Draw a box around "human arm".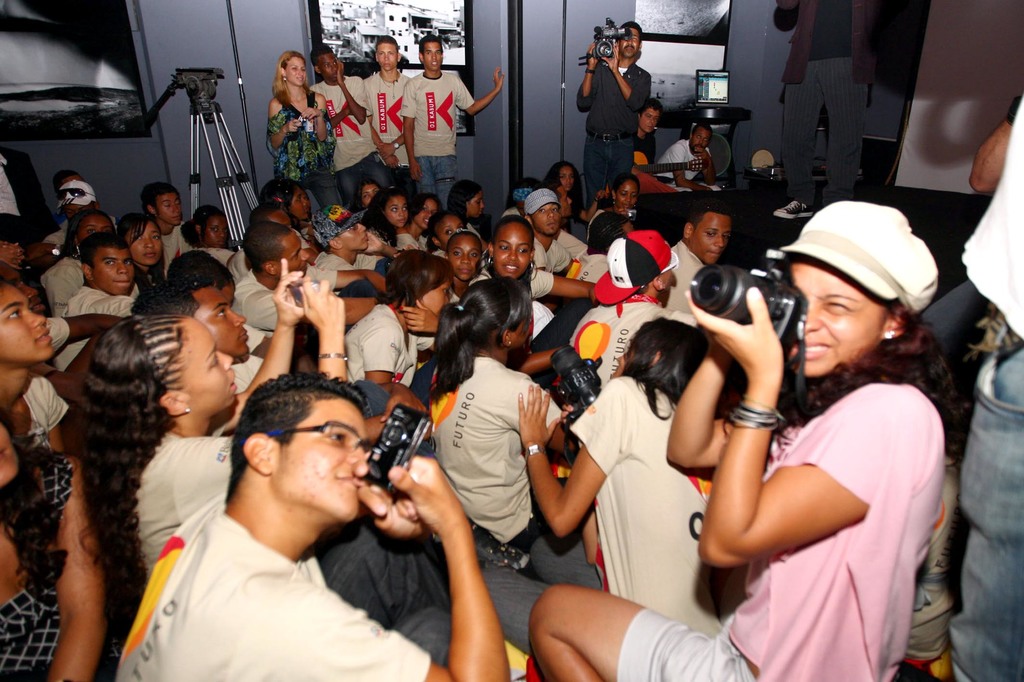
<region>512, 379, 638, 544</region>.
